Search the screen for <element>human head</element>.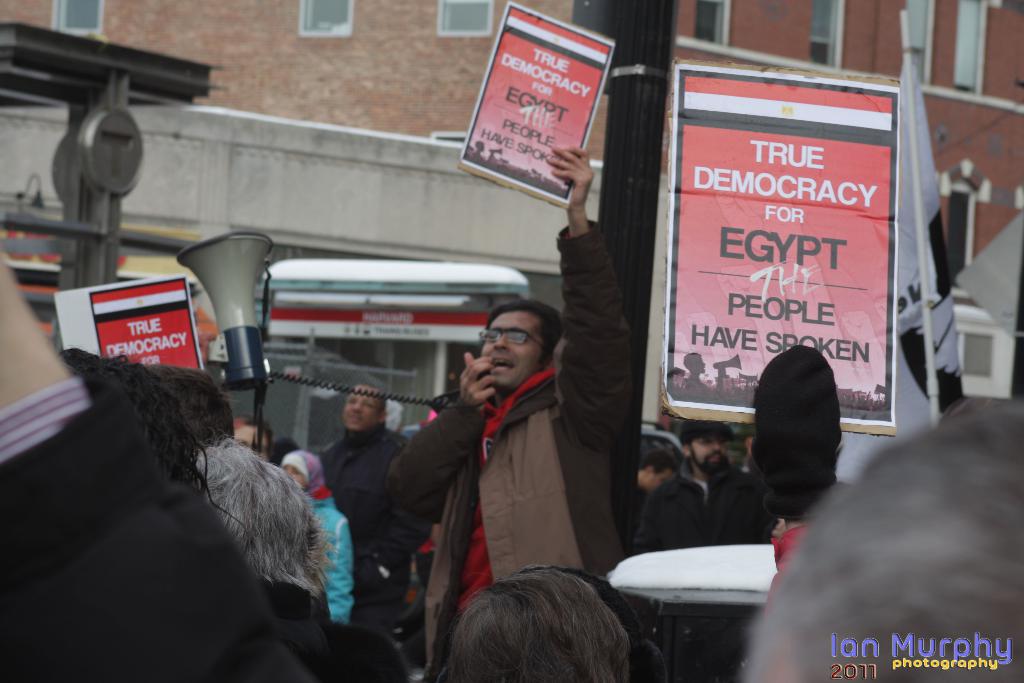
Found at detection(633, 437, 673, 500).
